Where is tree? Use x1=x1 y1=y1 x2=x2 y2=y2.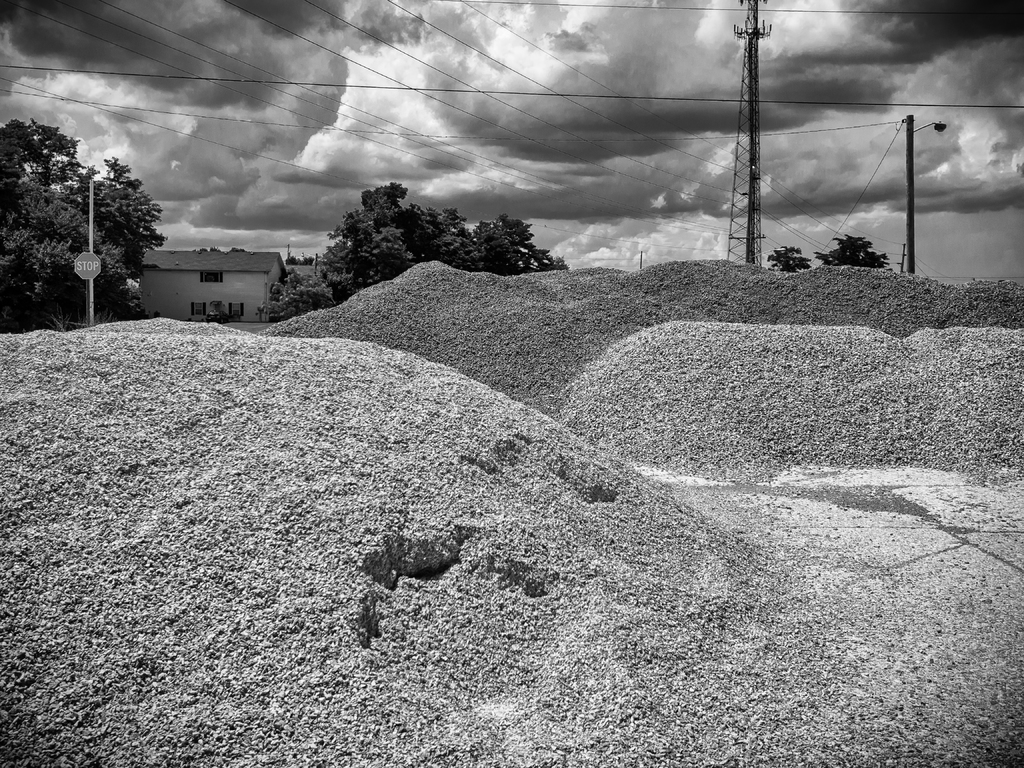
x1=813 y1=236 x2=898 y2=270.
